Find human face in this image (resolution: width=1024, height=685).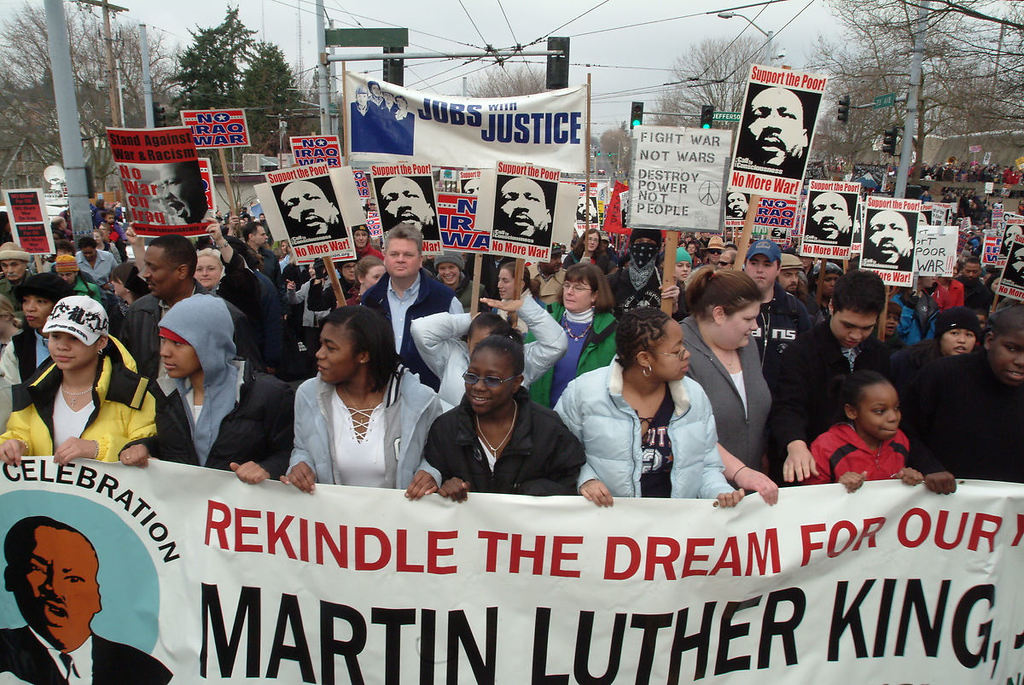
l=950, t=258, r=959, b=277.
